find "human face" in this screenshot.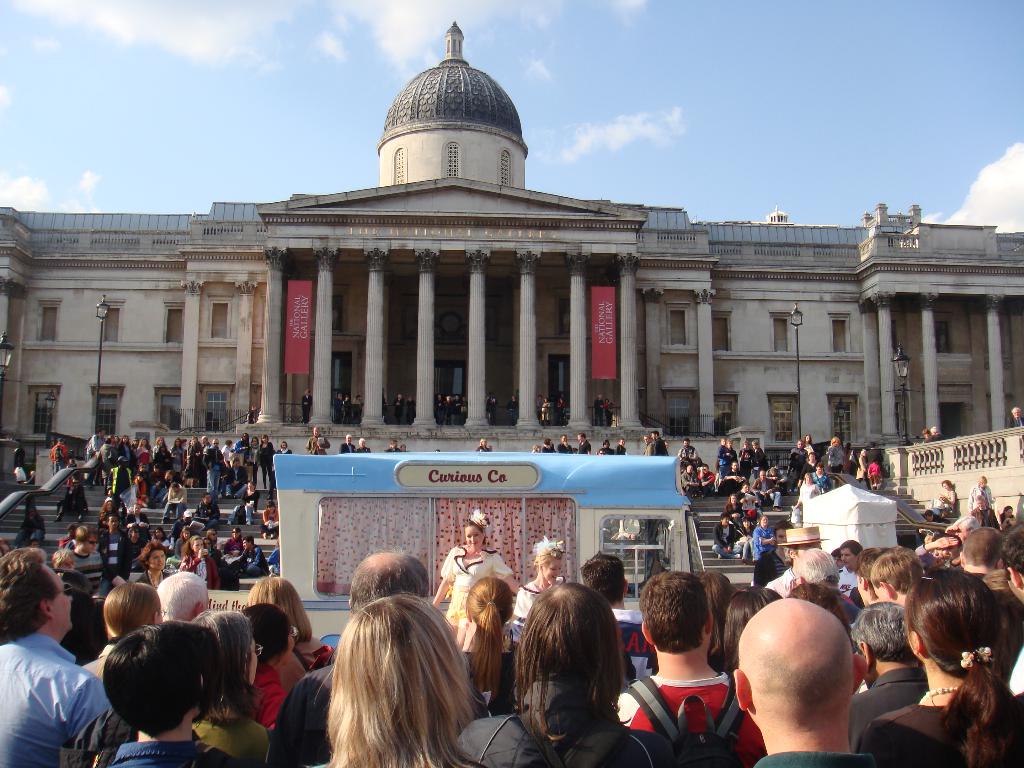
The bounding box for "human face" is (945, 484, 950, 489).
